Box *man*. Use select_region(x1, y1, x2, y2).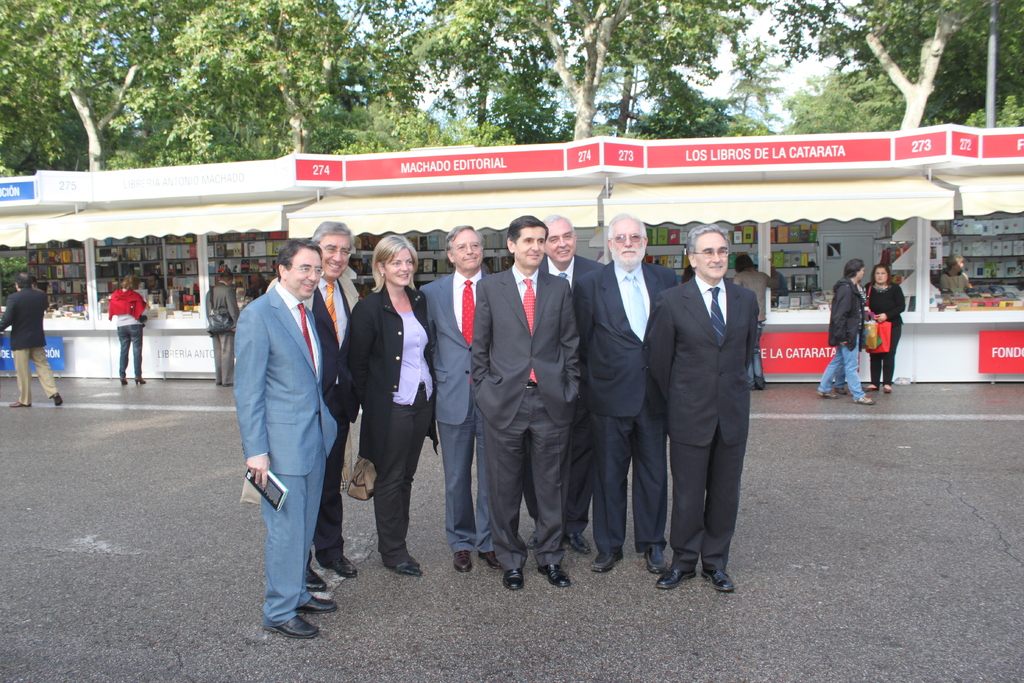
select_region(0, 273, 60, 404).
